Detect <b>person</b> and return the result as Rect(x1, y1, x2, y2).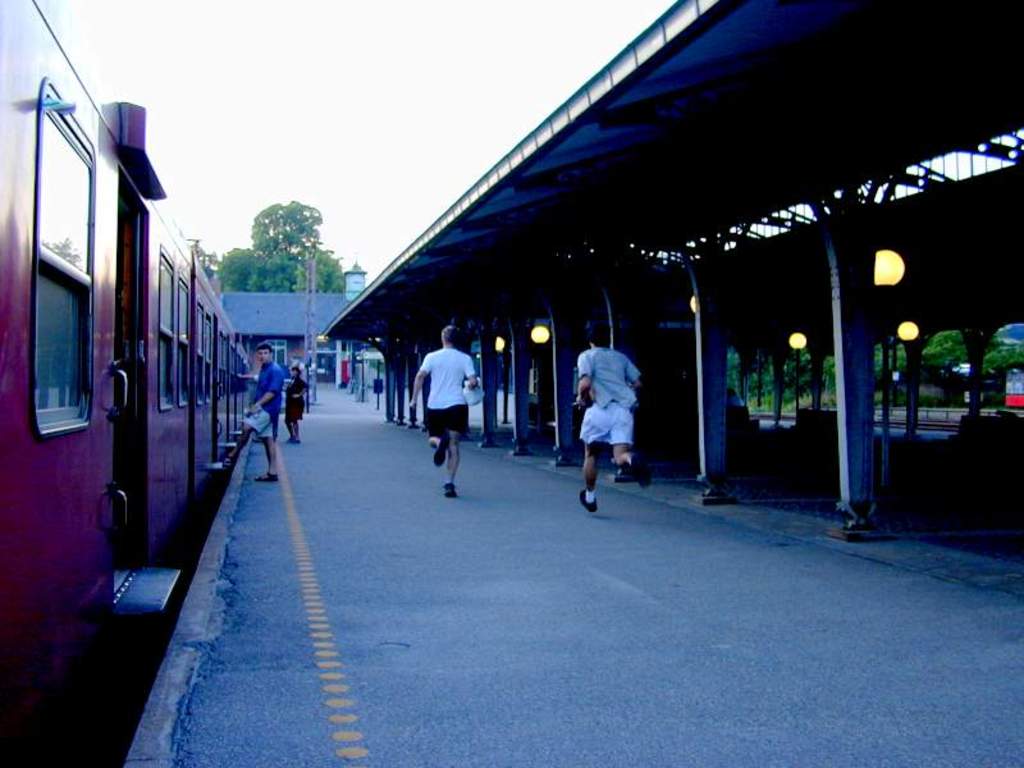
Rect(284, 364, 311, 440).
